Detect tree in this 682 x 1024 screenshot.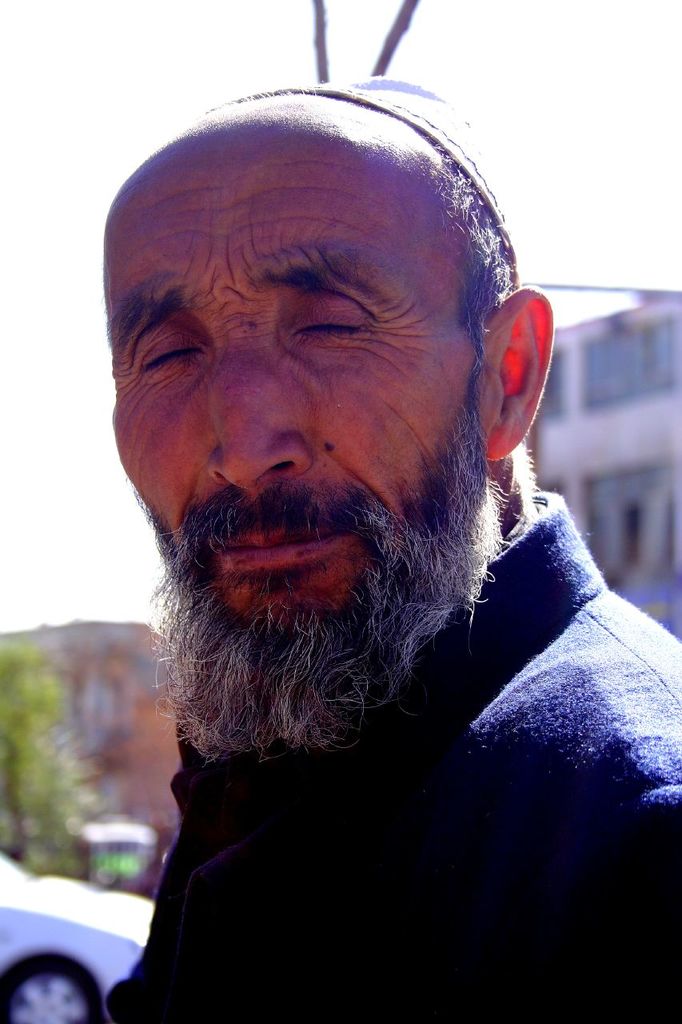
Detection: [0, 631, 80, 869].
